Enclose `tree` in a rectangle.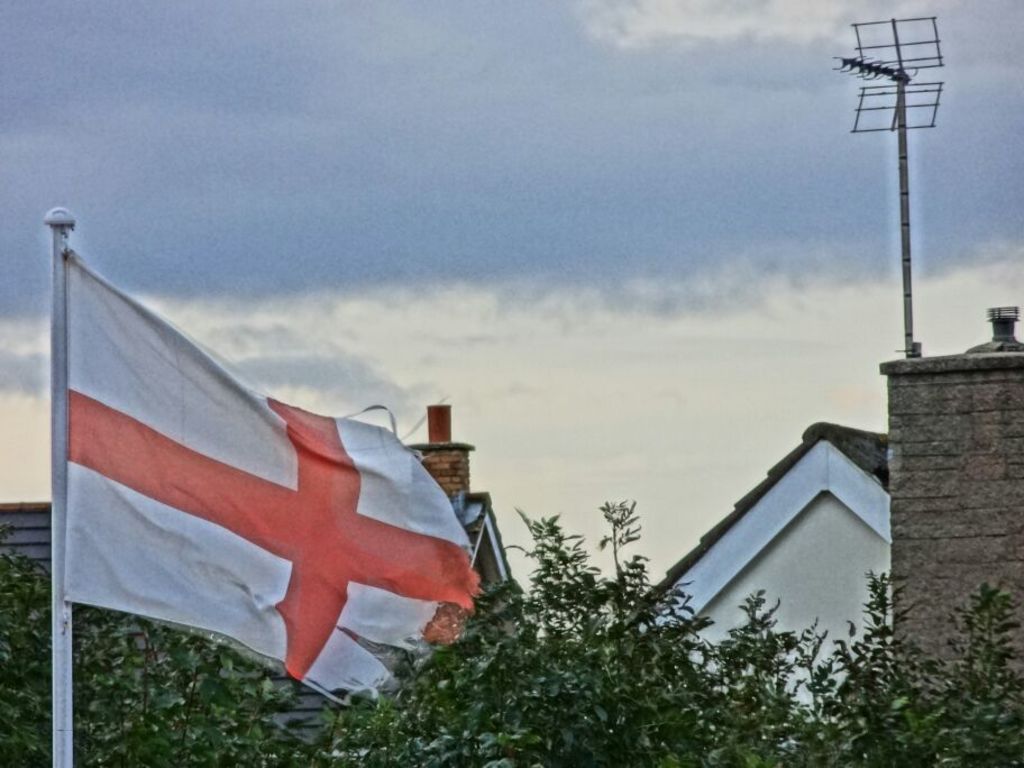
(312,501,1023,767).
